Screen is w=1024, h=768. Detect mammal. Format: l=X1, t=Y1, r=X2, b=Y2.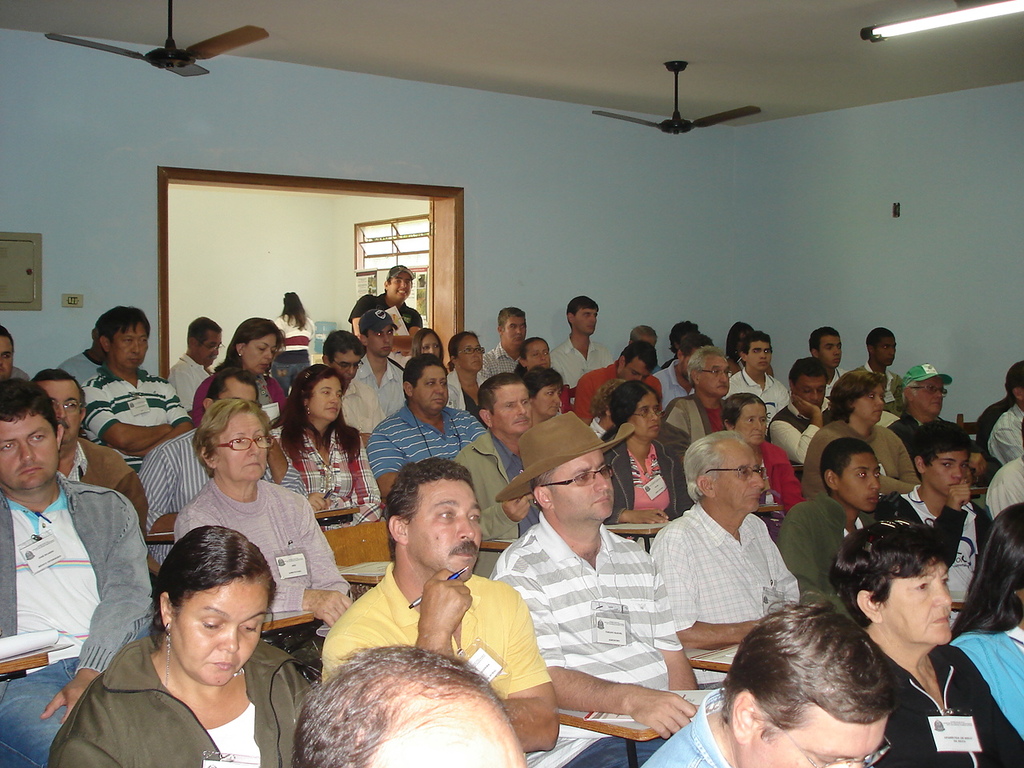
l=486, t=410, r=718, b=767.
